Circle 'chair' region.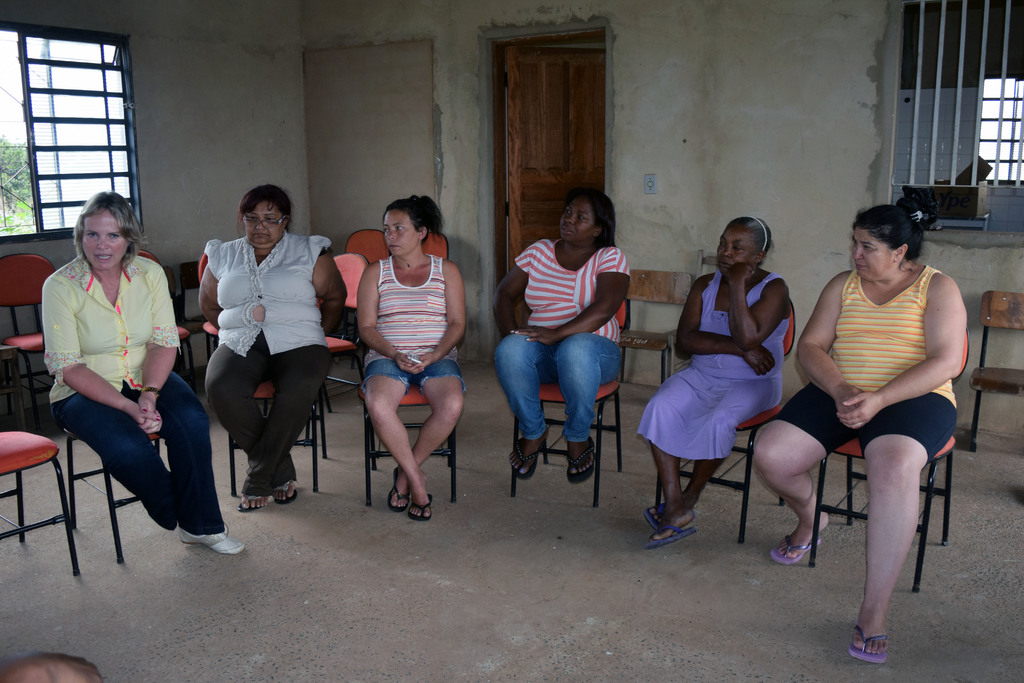
Region: box(618, 270, 694, 387).
